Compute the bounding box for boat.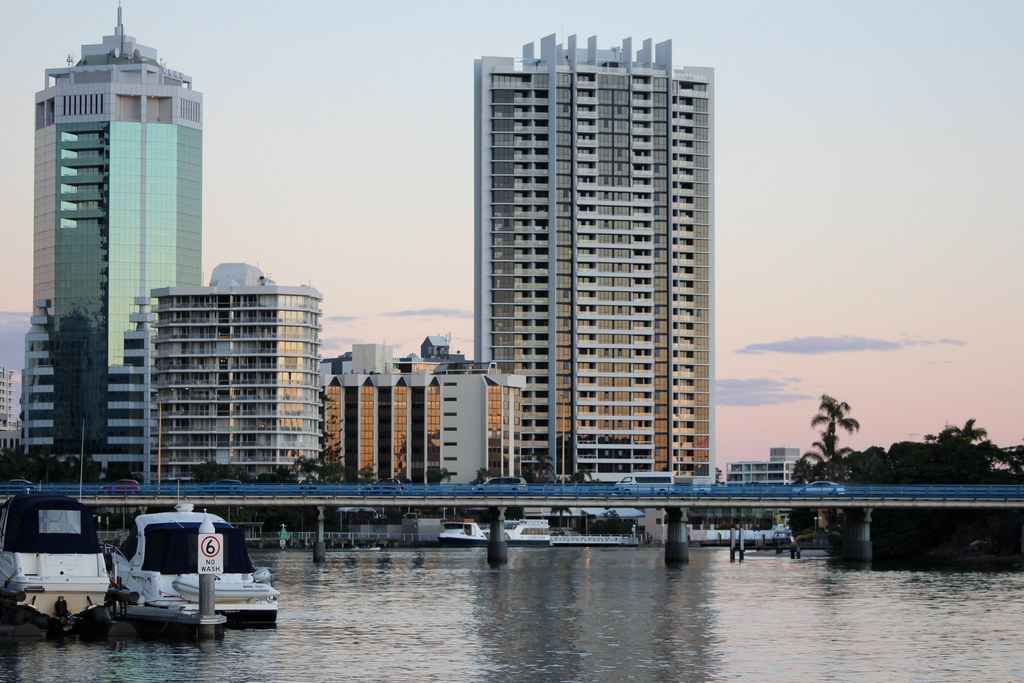
region(438, 517, 489, 546).
